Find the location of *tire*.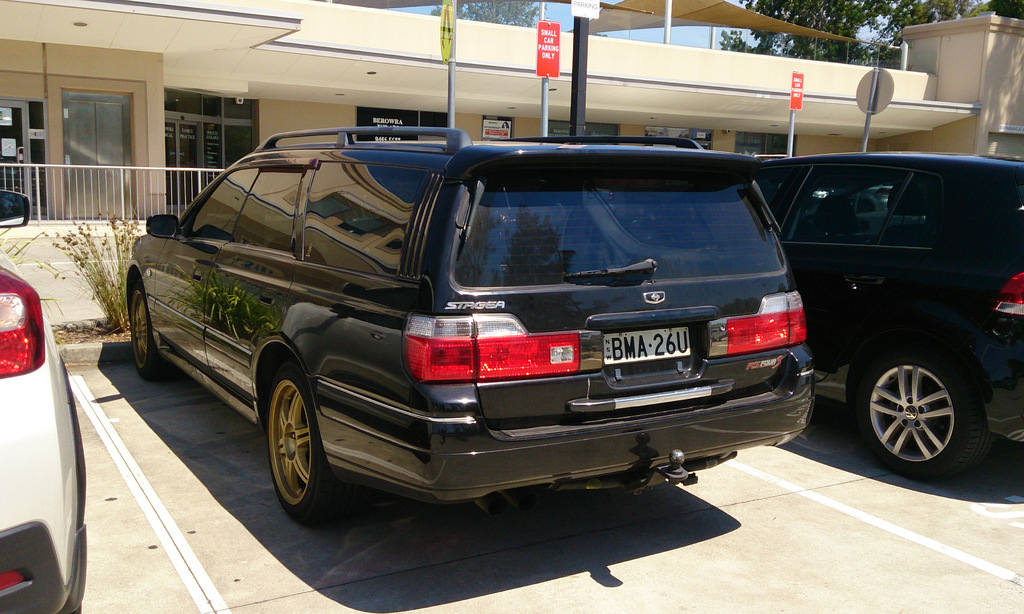
Location: 264/366/333/521.
